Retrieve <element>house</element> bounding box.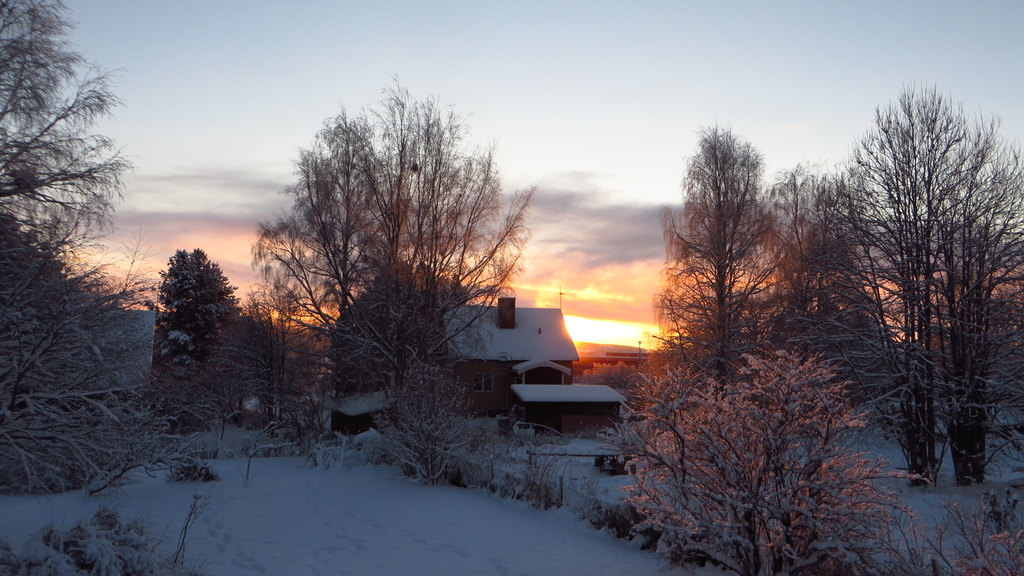
Bounding box: region(318, 297, 583, 440).
